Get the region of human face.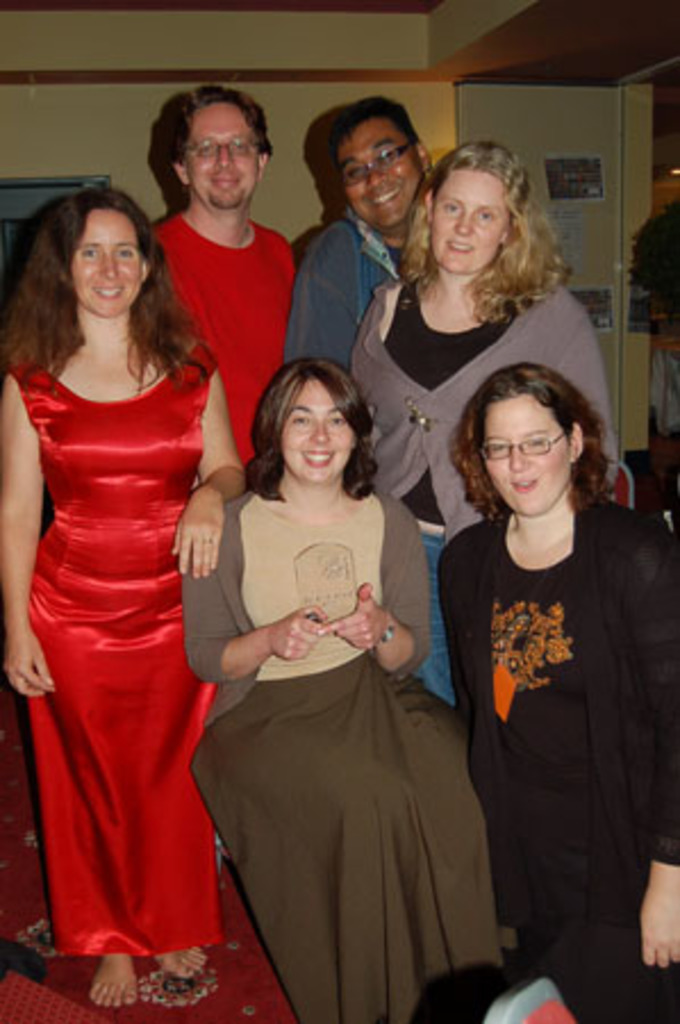
[482,391,557,514].
